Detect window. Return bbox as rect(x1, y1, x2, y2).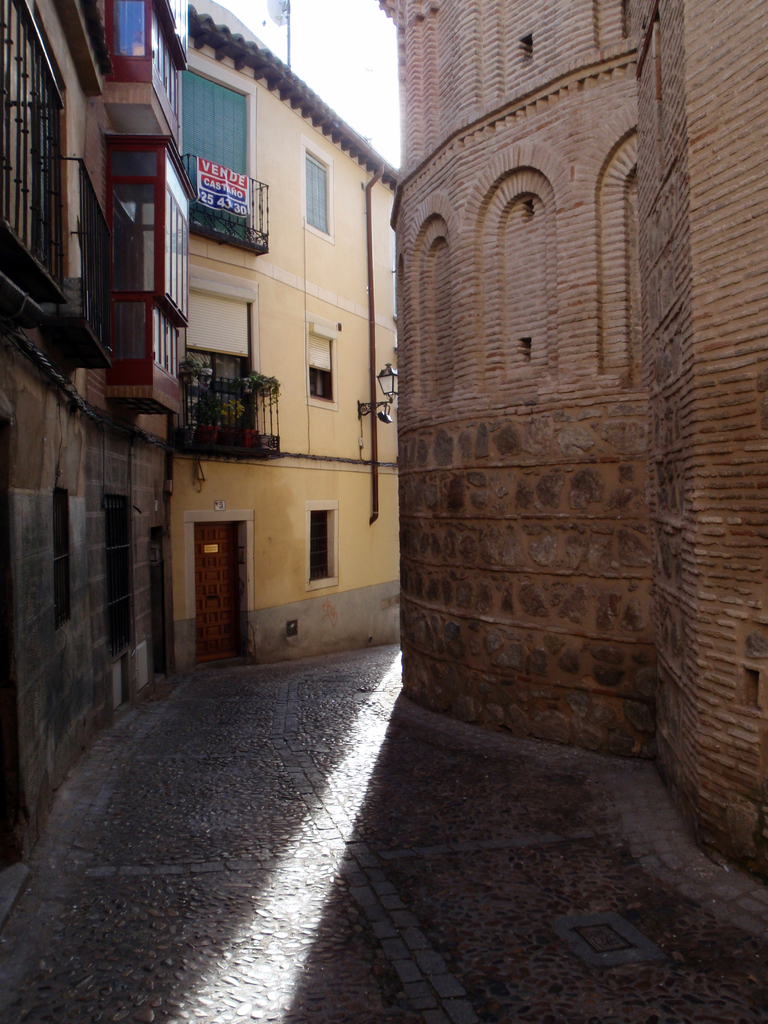
rect(45, 485, 76, 630).
